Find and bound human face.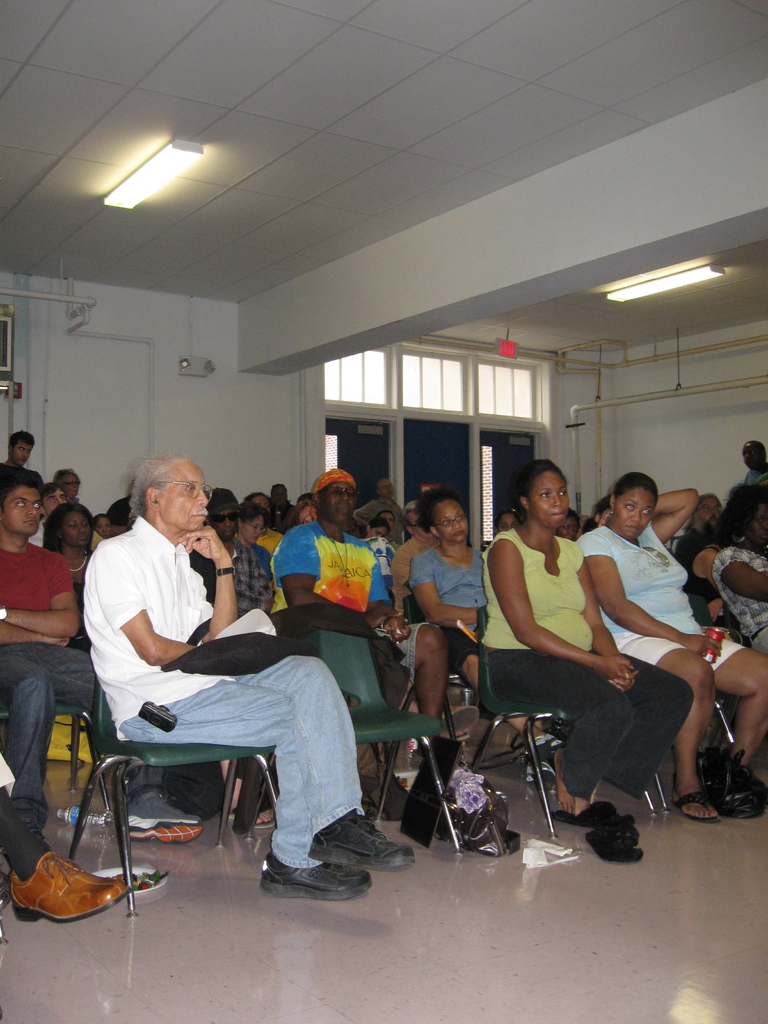
Bound: 756, 509, 767, 543.
